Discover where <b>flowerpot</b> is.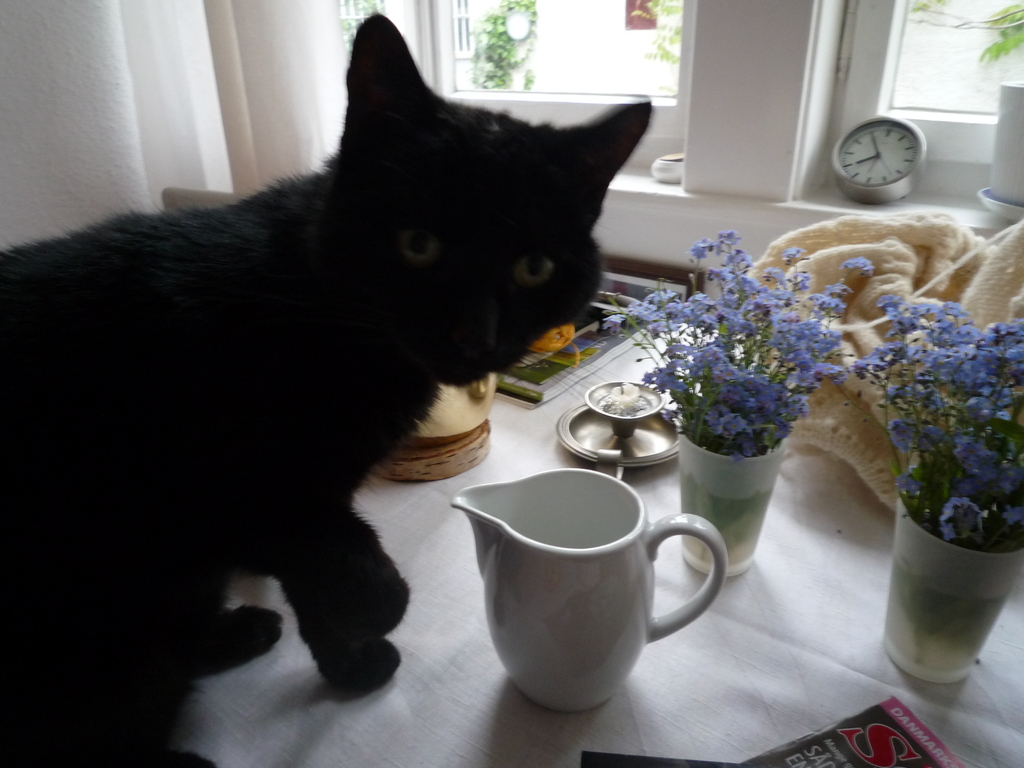
Discovered at x1=680, y1=408, x2=785, y2=575.
